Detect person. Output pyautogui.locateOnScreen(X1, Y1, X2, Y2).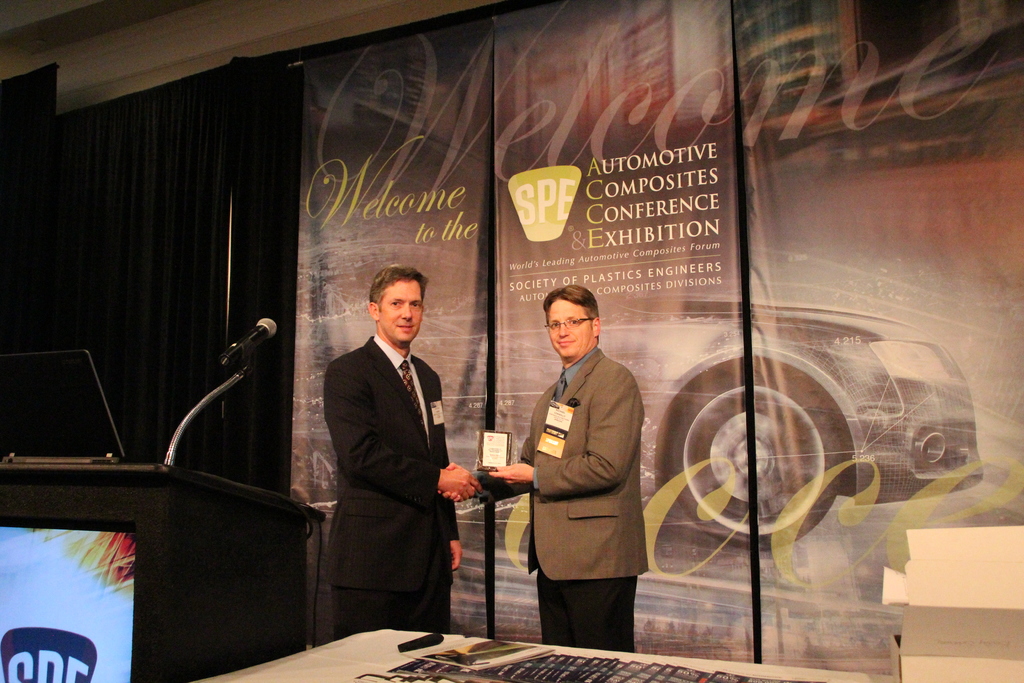
pyautogui.locateOnScreen(478, 287, 650, 647).
